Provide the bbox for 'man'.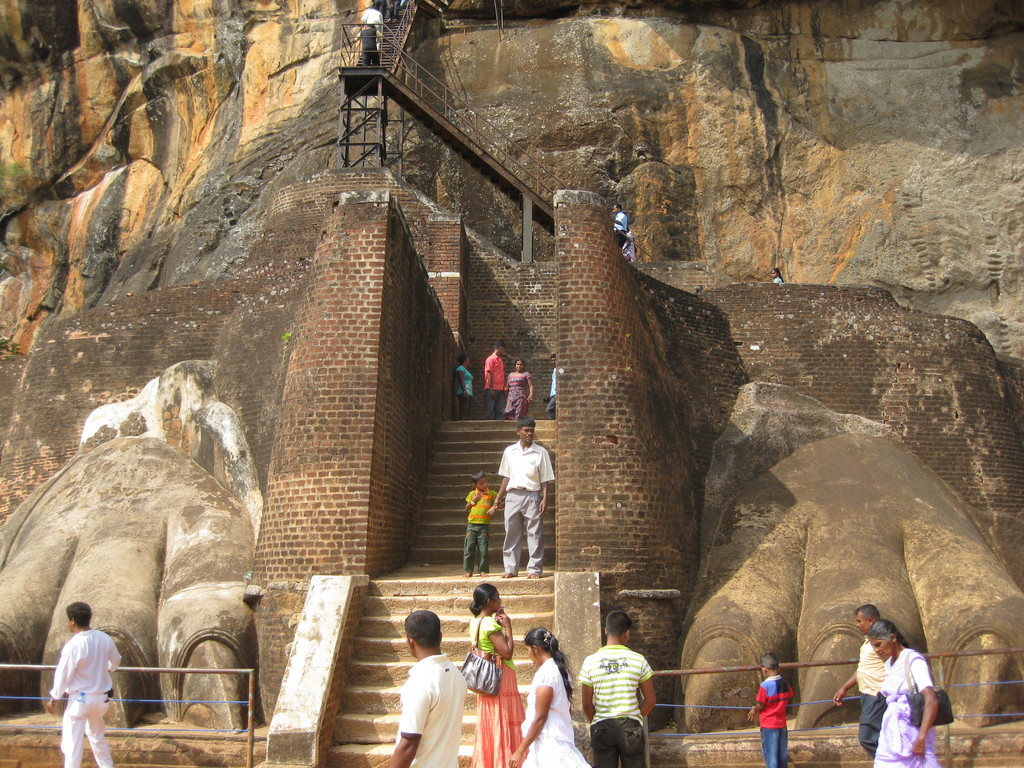
rect(614, 204, 628, 244).
